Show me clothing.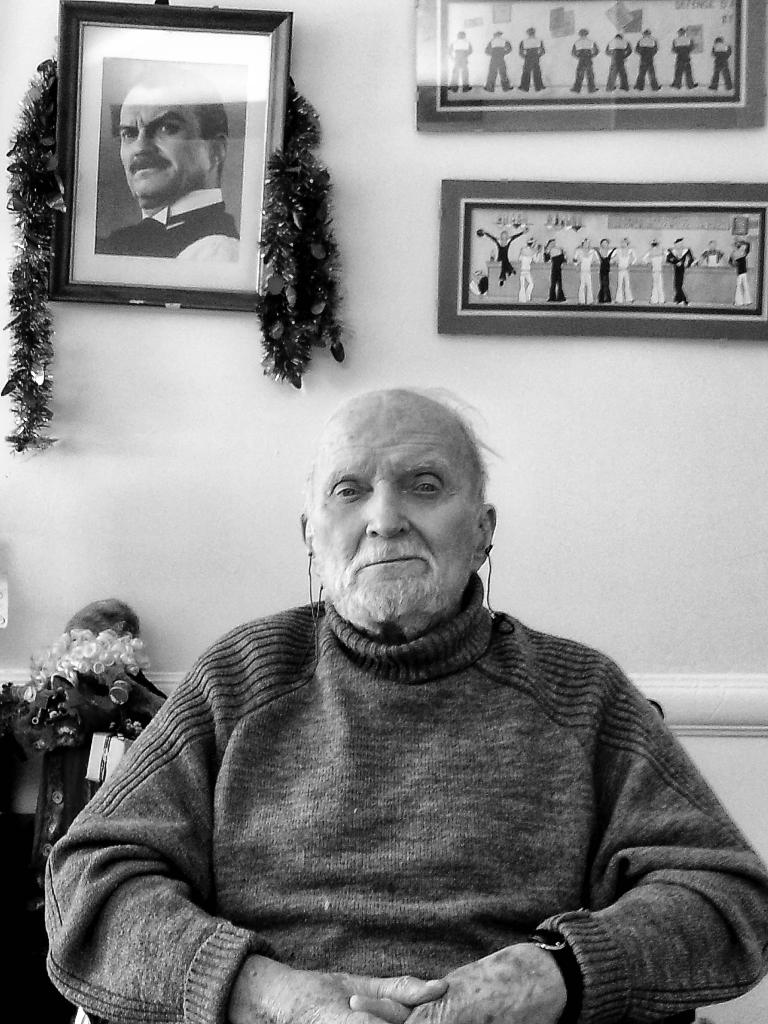
clothing is here: (483,38,513,87).
